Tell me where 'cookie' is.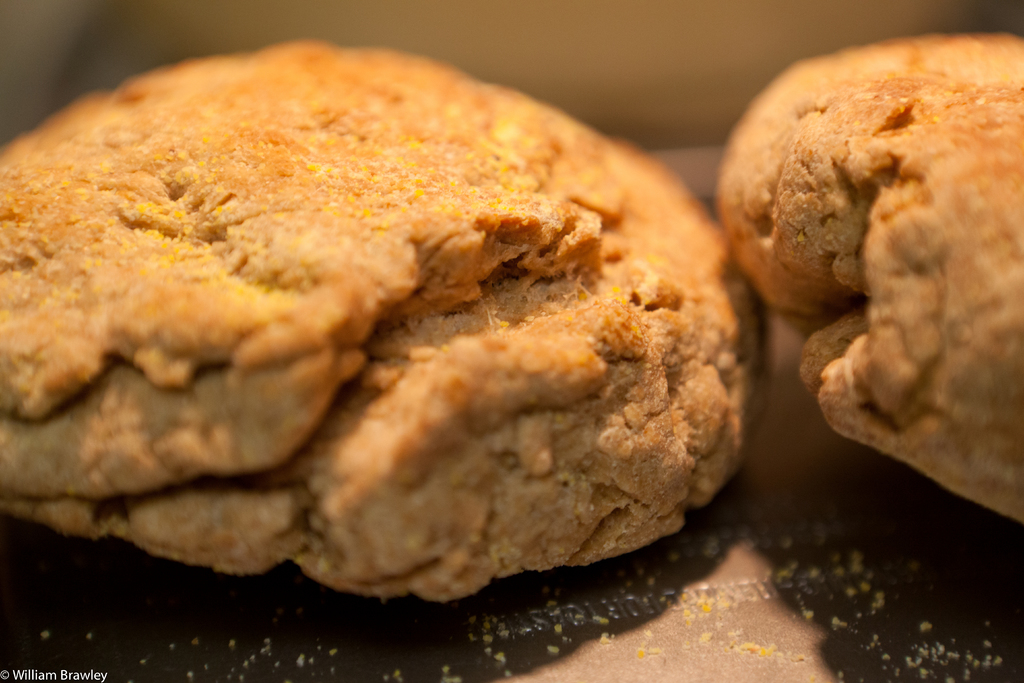
'cookie' is at BBox(0, 38, 770, 606).
